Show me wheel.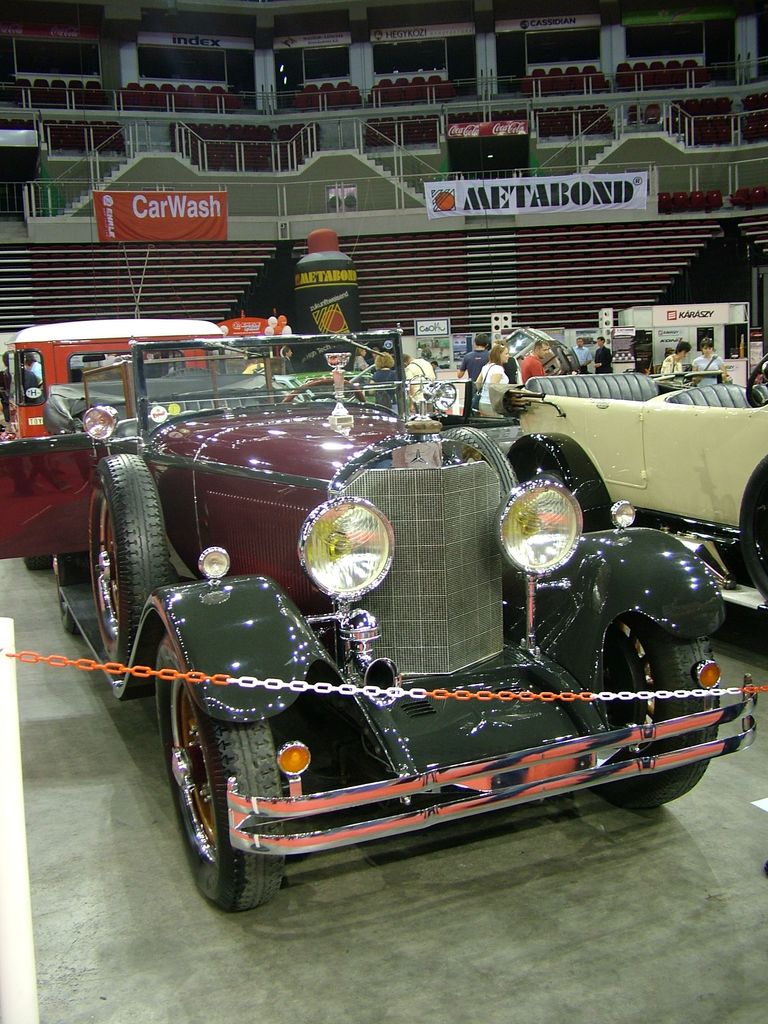
wheel is here: 157/641/275/910.
